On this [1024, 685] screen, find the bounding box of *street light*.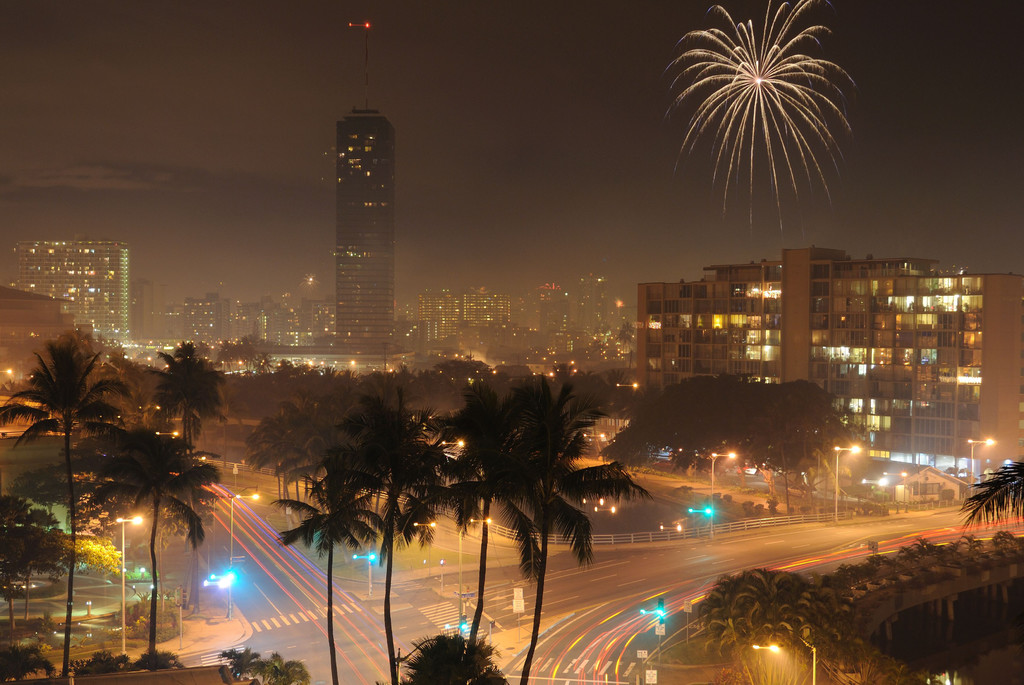
Bounding box: region(116, 512, 145, 655).
